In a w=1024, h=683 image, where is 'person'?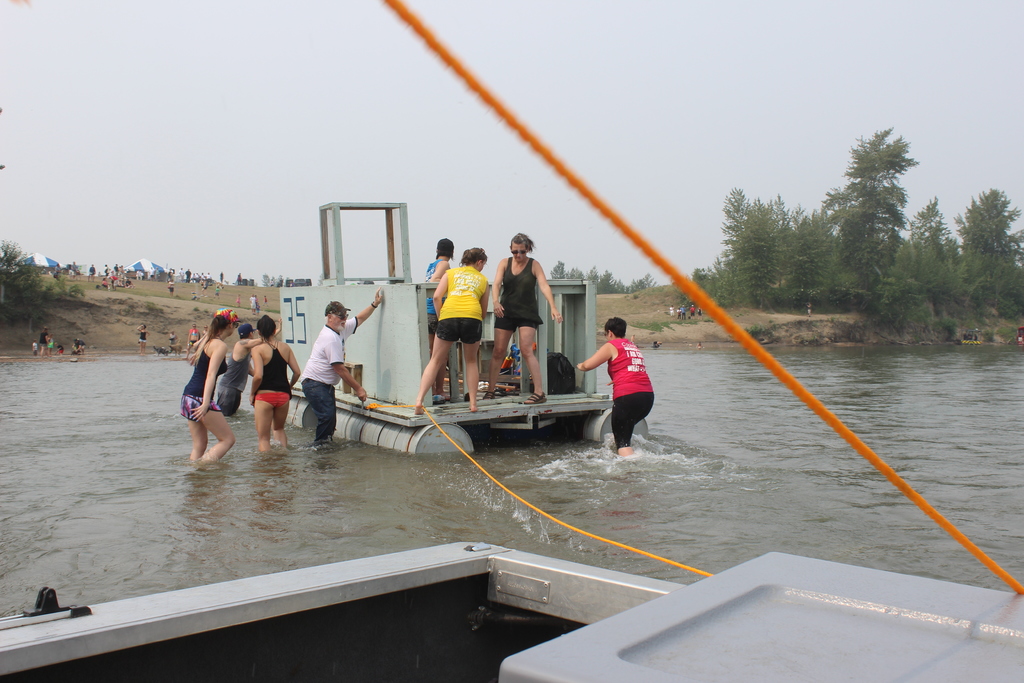
967,333,974,340.
